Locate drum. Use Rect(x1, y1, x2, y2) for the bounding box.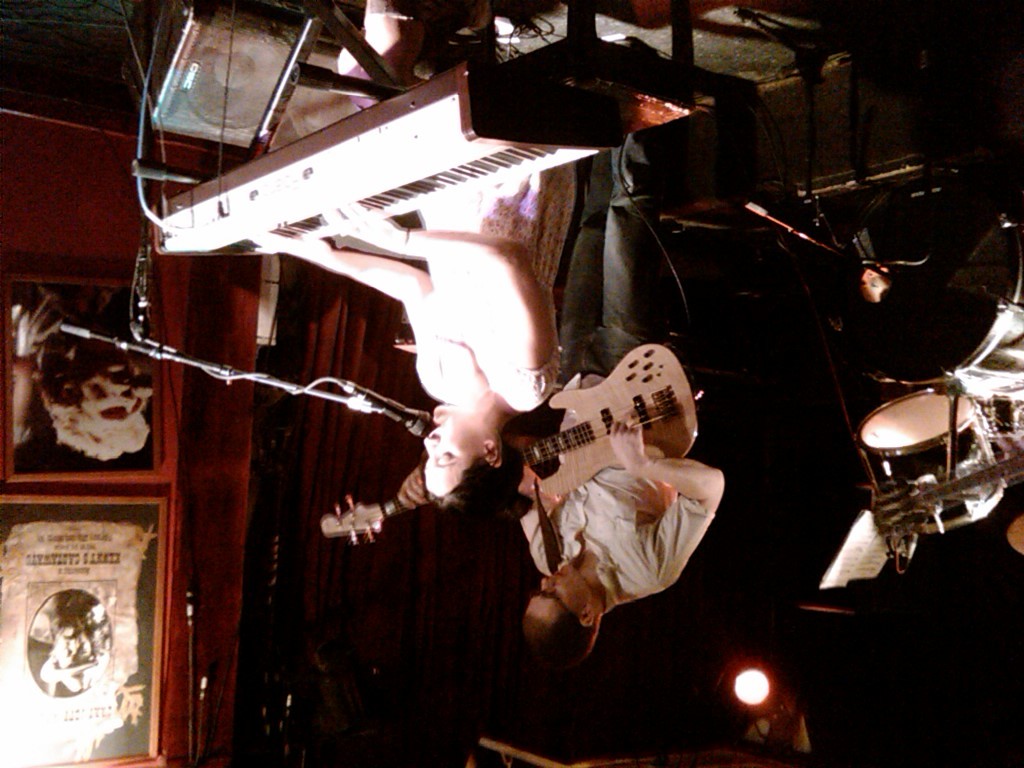
Rect(859, 399, 999, 533).
